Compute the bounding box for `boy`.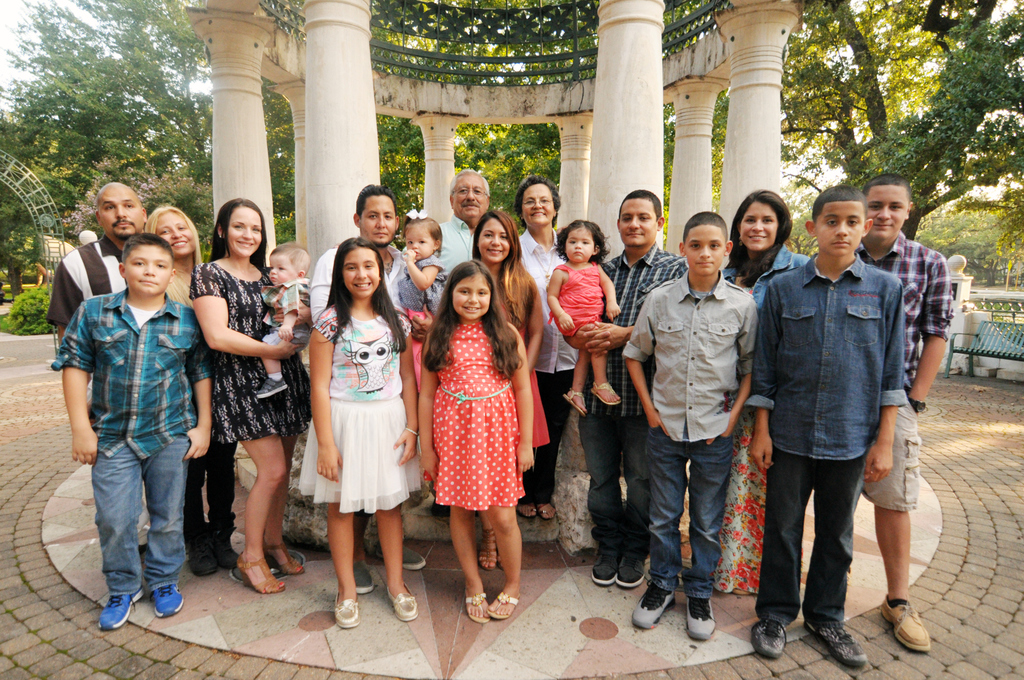
747 188 904 674.
